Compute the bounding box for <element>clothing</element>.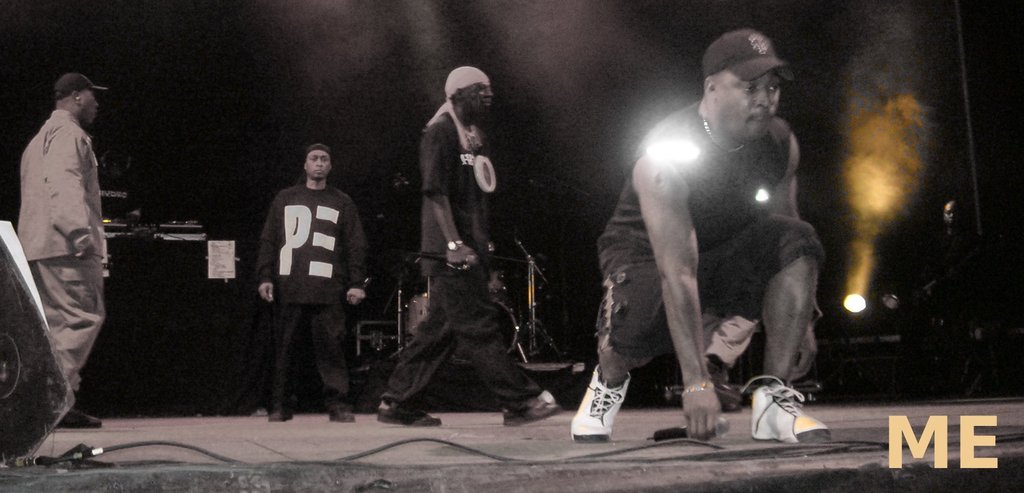
{"x1": 379, "y1": 61, "x2": 543, "y2": 400}.
